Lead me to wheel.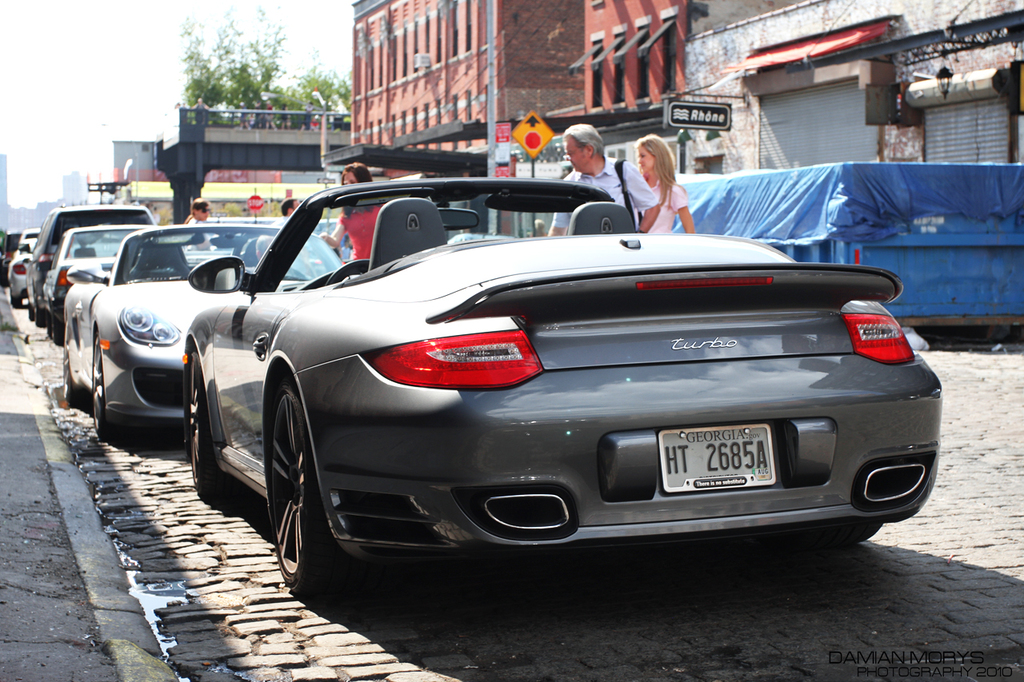
Lead to pyautogui.locateOnScreen(50, 314, 66, 341).
